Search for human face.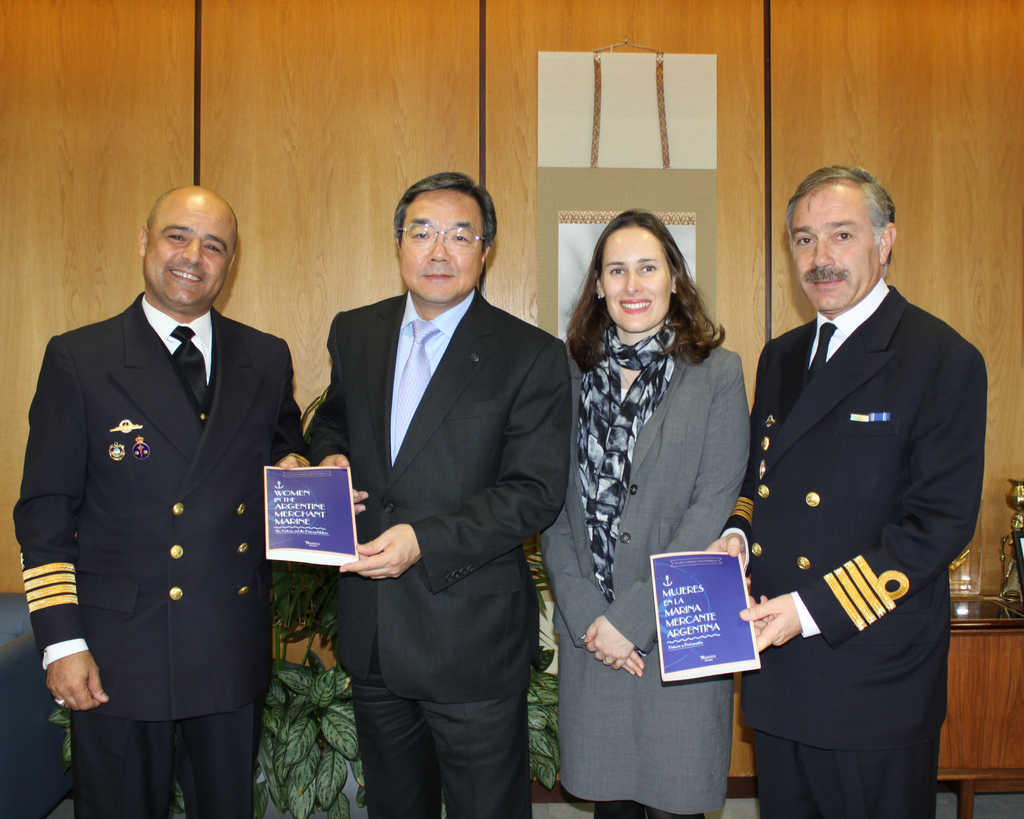
Found at {"left": 789, "top": 186, "right": 879, "bottom": 306}.
